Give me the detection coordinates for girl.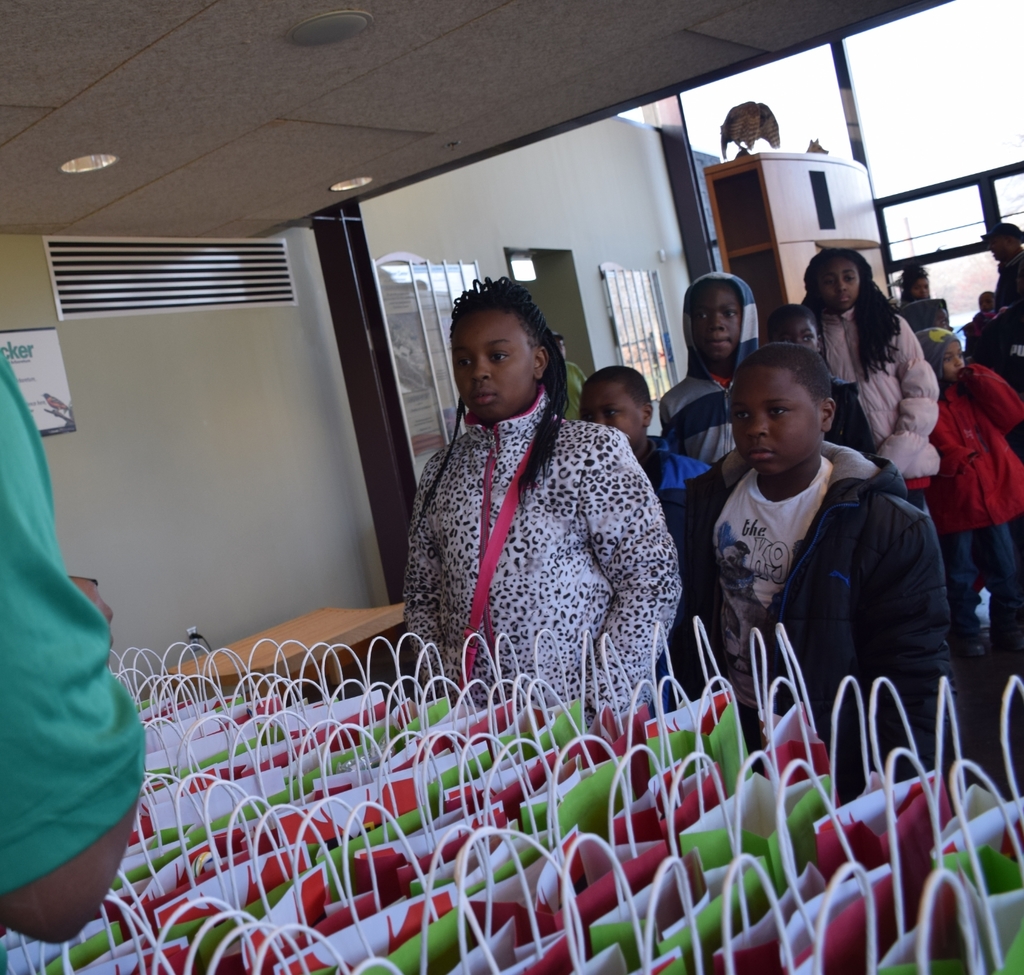
575 383 699 500.
